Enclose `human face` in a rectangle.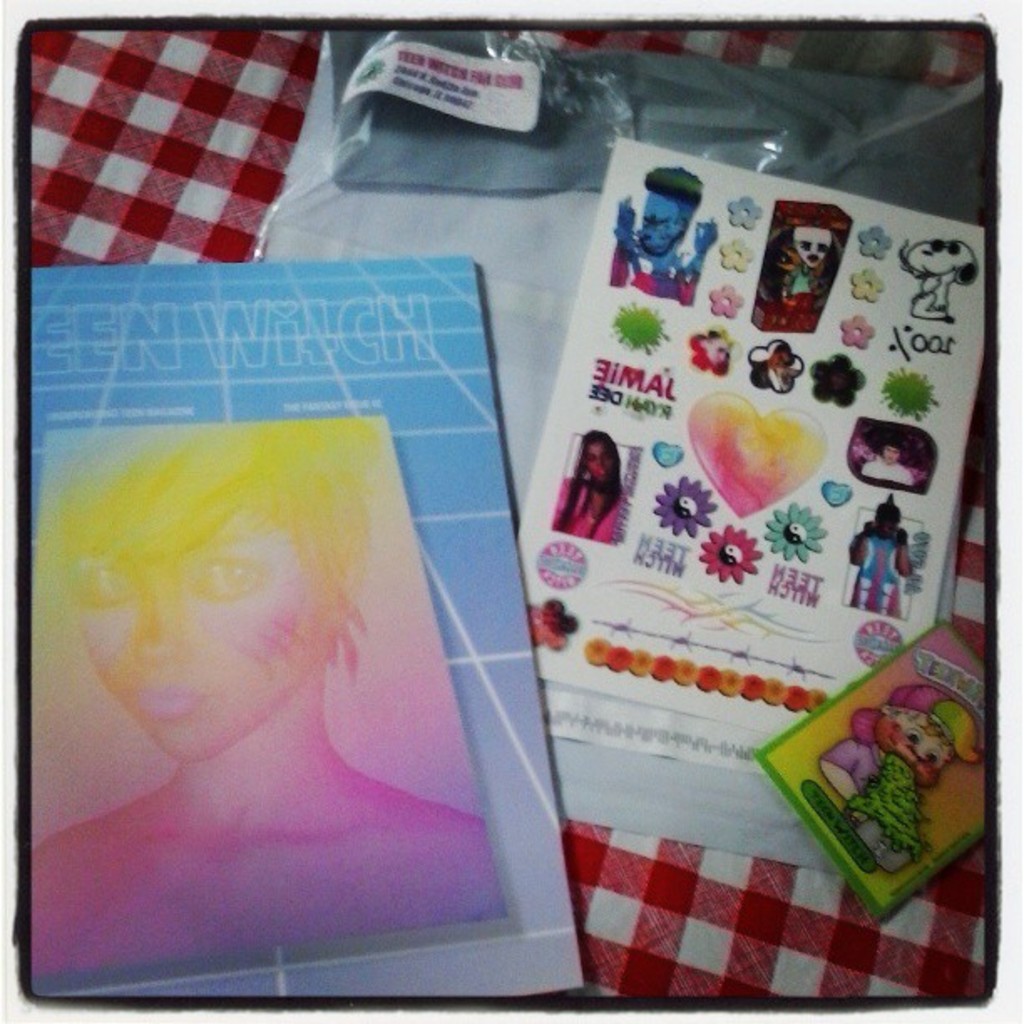
bbox=[62, 467, 321, 763].
